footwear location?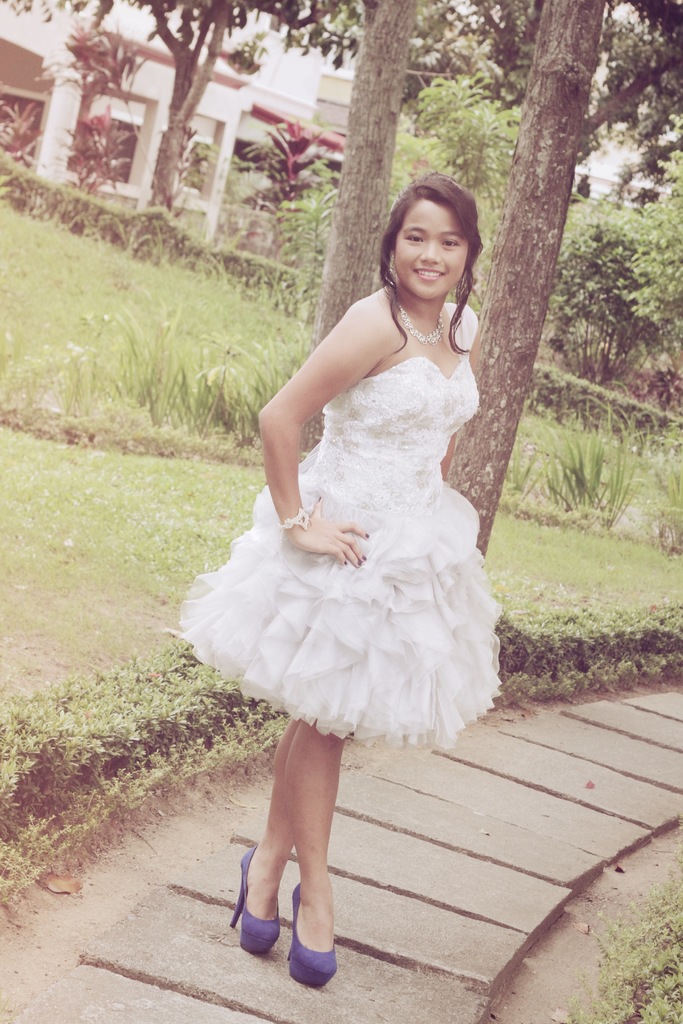
<bbox>272, 909, 340, 984</bbox>
